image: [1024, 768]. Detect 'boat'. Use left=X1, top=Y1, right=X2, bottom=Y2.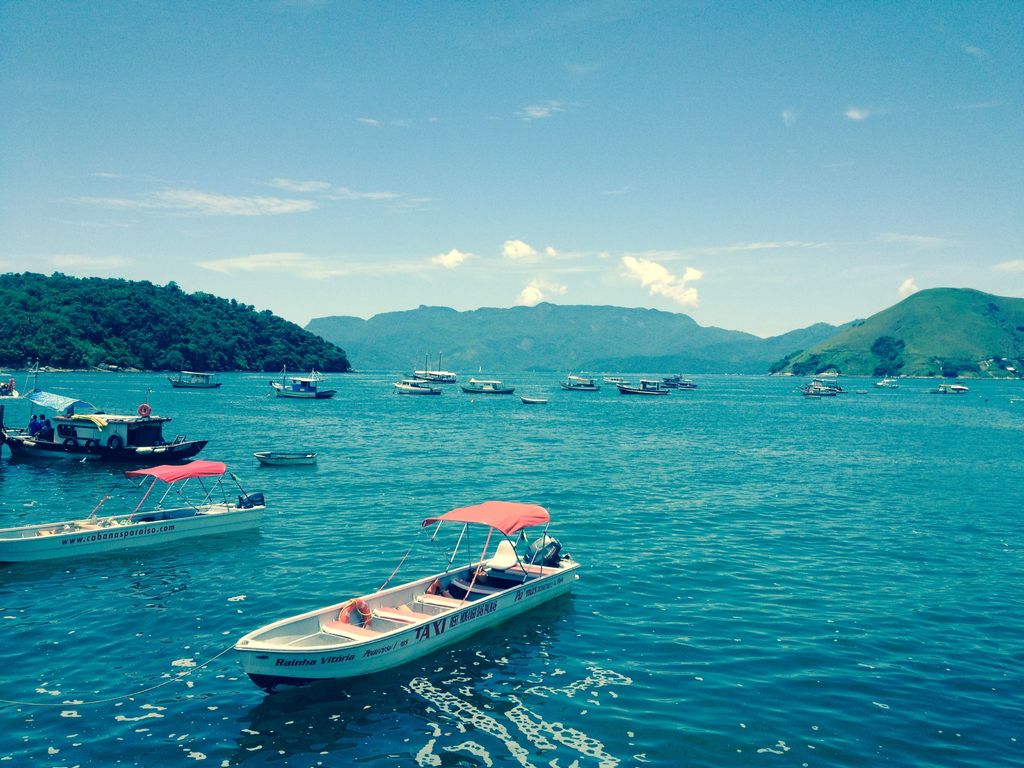
left=871, top=380, right=898, bottom=390.
